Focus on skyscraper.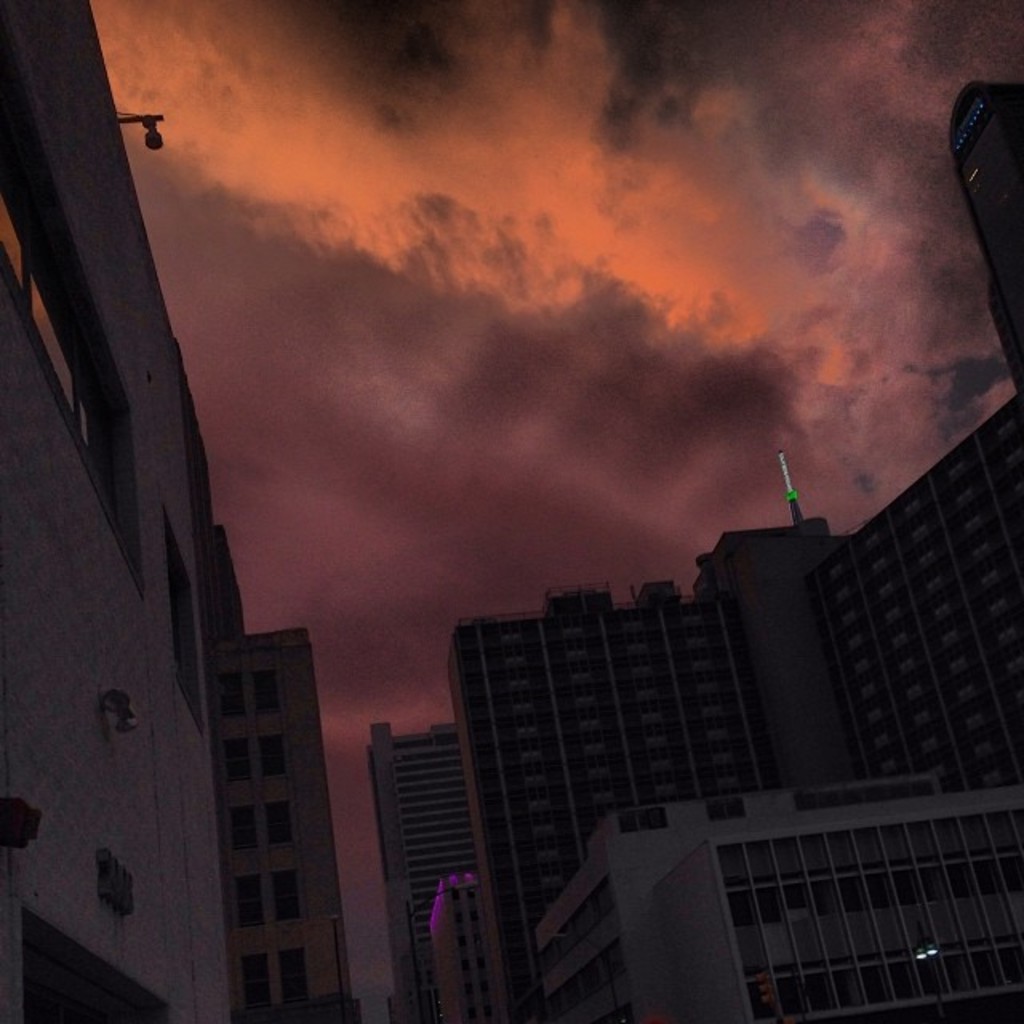
Focused at x1=346, y1=54, x2=1022, y2=1022.
